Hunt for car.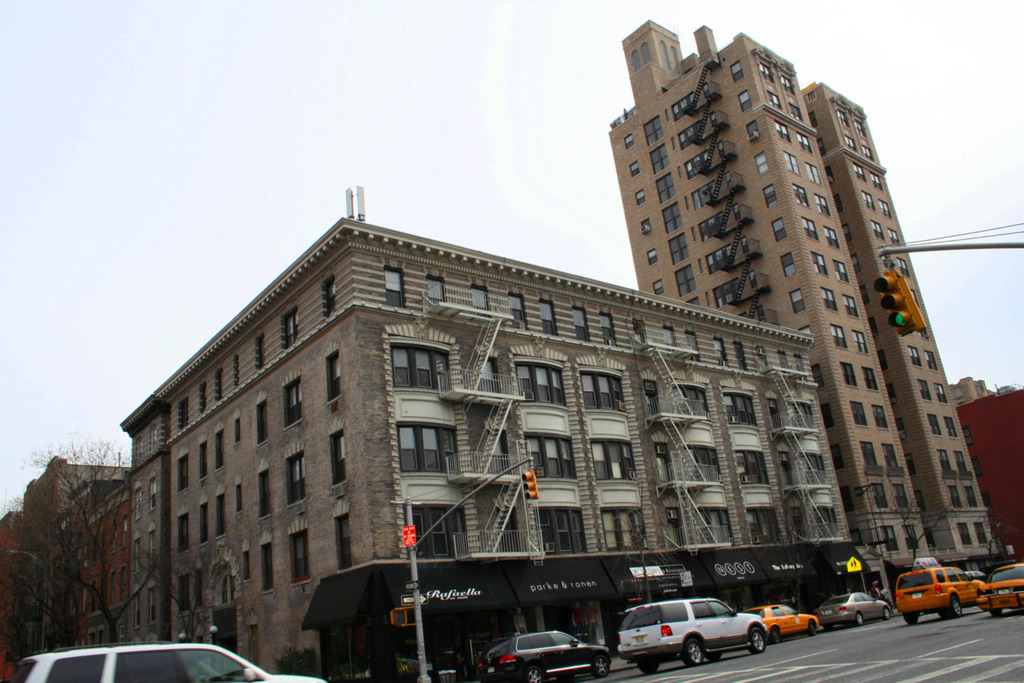
Hunted down at rect(751, 598, 819, 642).
